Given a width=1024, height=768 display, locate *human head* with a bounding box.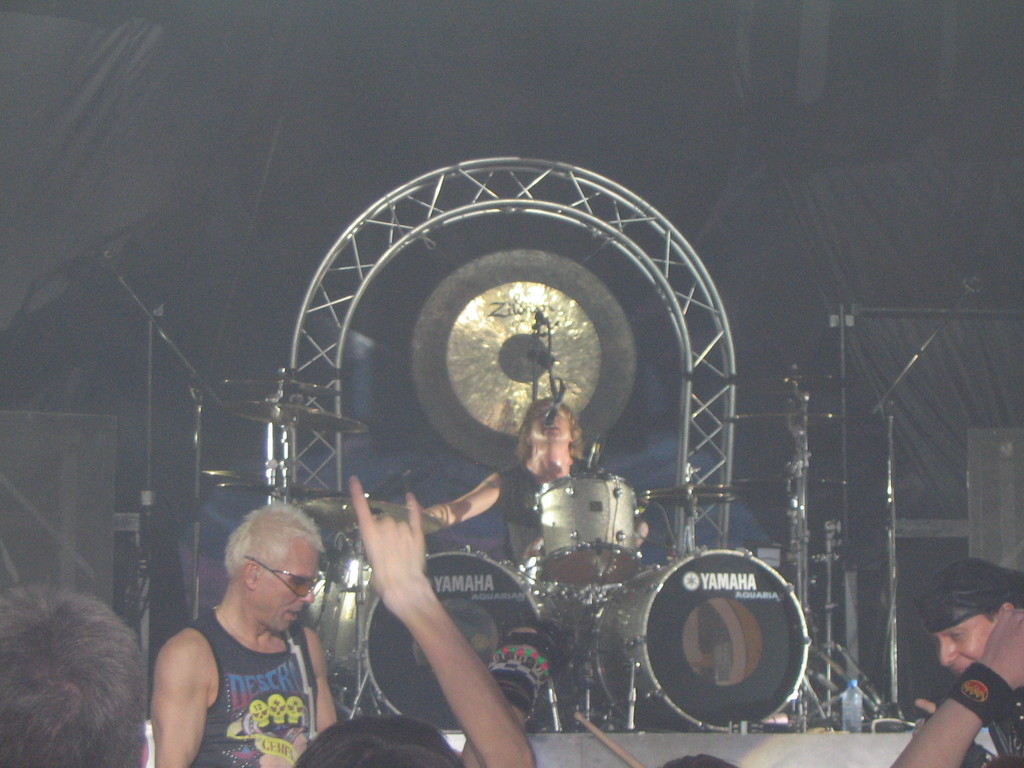
Located: BBox(918, 557, 1023, 676).
